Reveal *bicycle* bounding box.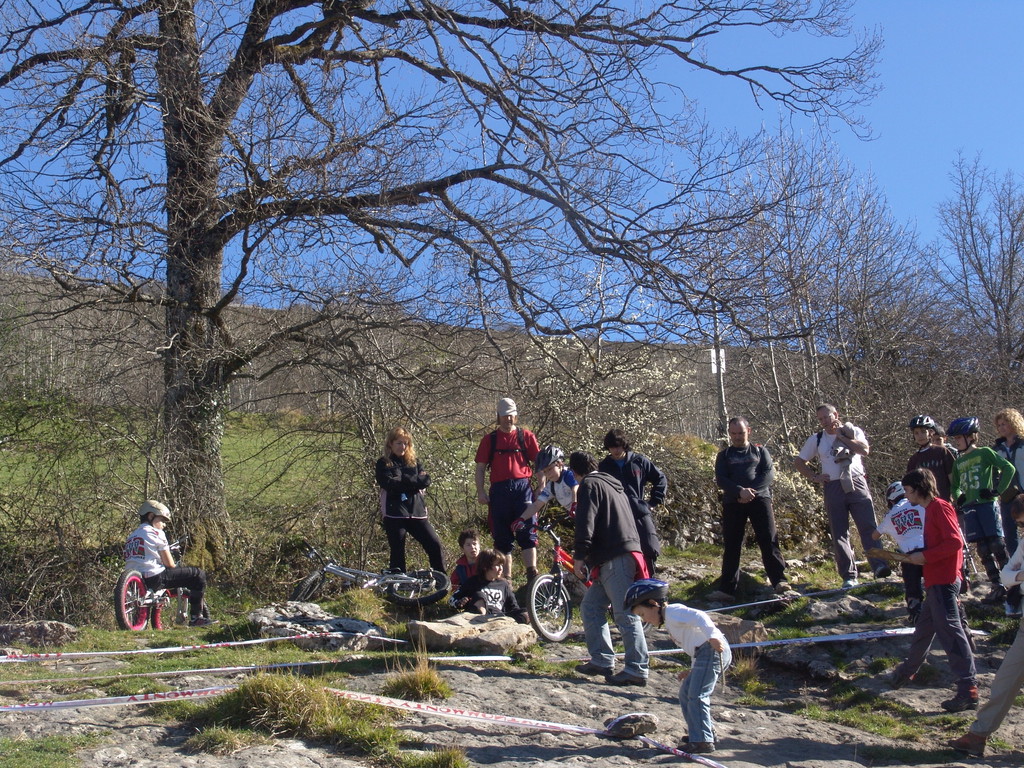
Revealed: <region>111, 539, 213, 630</region>.
